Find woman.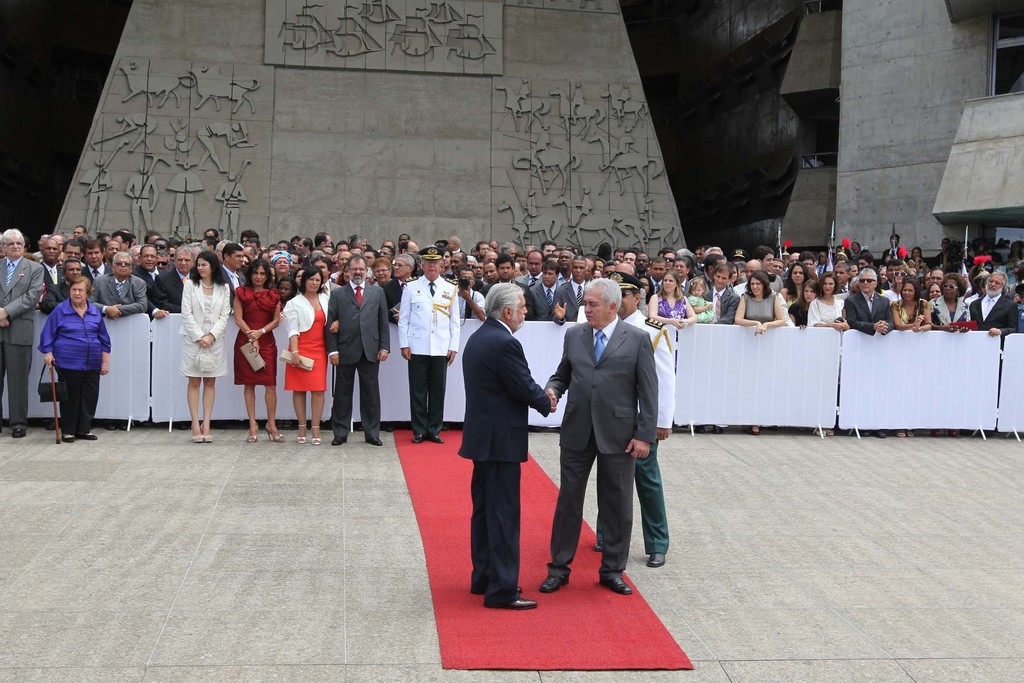
Rect(182, 250, 230, 418).
